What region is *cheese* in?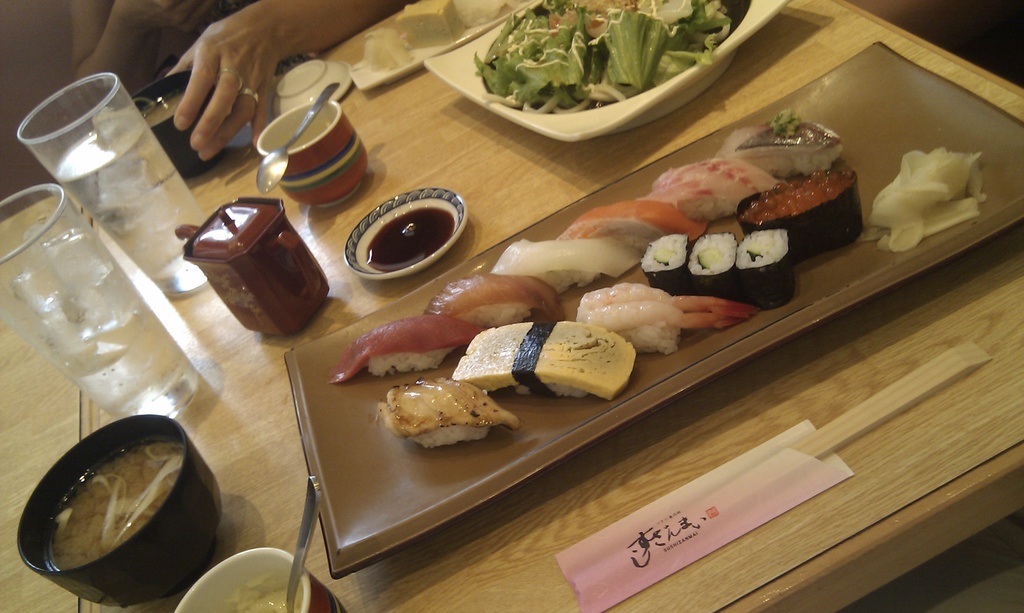
451 322 638 405.
